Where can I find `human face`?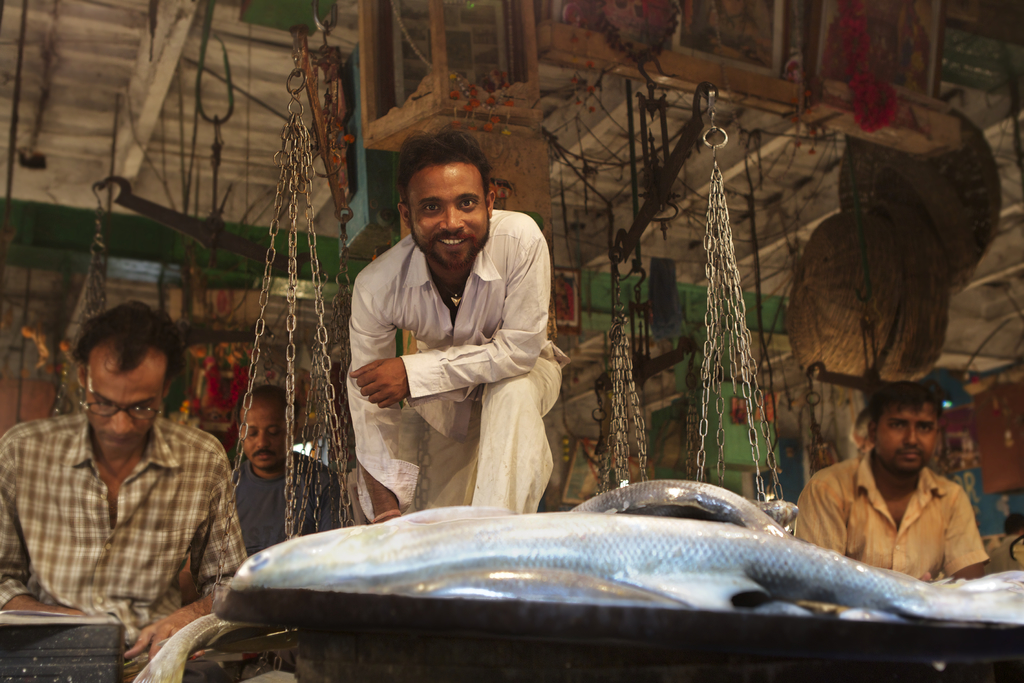
You can find it at x1=404 y1=162 x2=487 y2=267.
